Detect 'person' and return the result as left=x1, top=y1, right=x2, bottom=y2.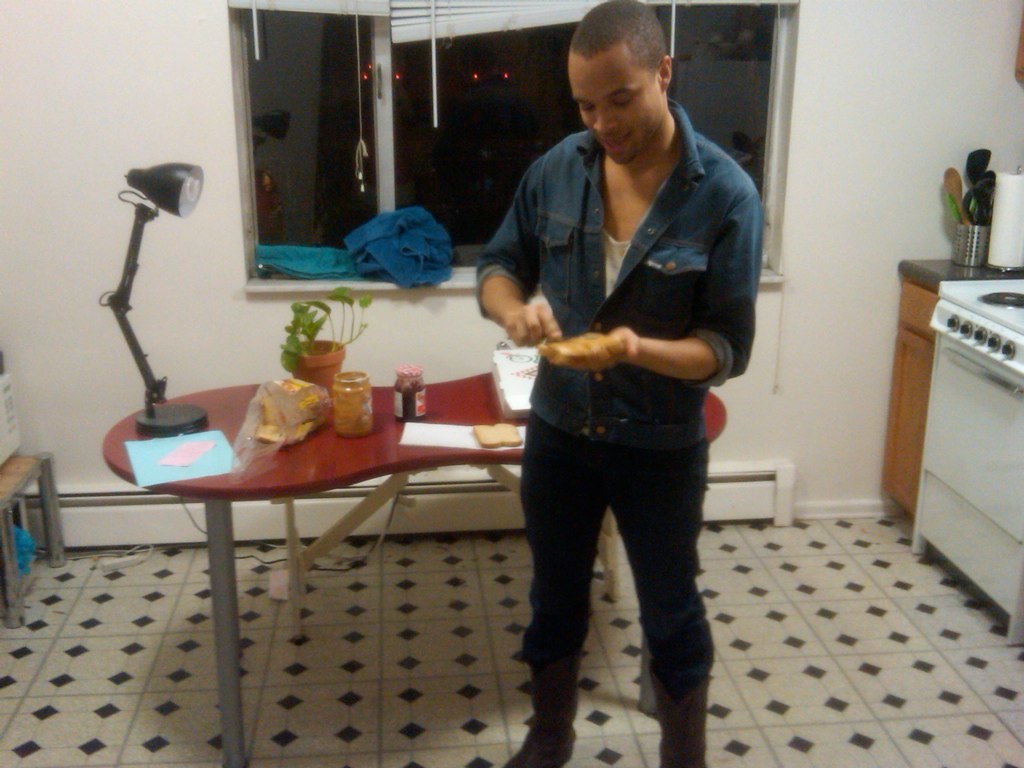
left=476, top=0, right=762, bottom=767.
